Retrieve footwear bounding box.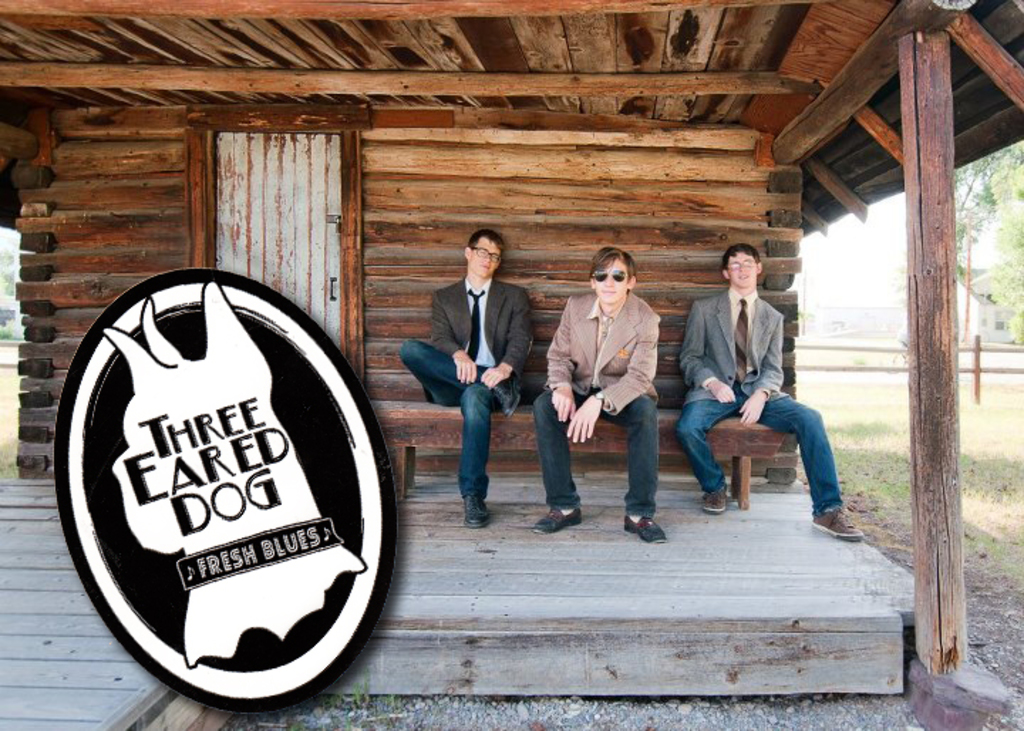
Bounding box: <box>488,370,522,417</box>.
